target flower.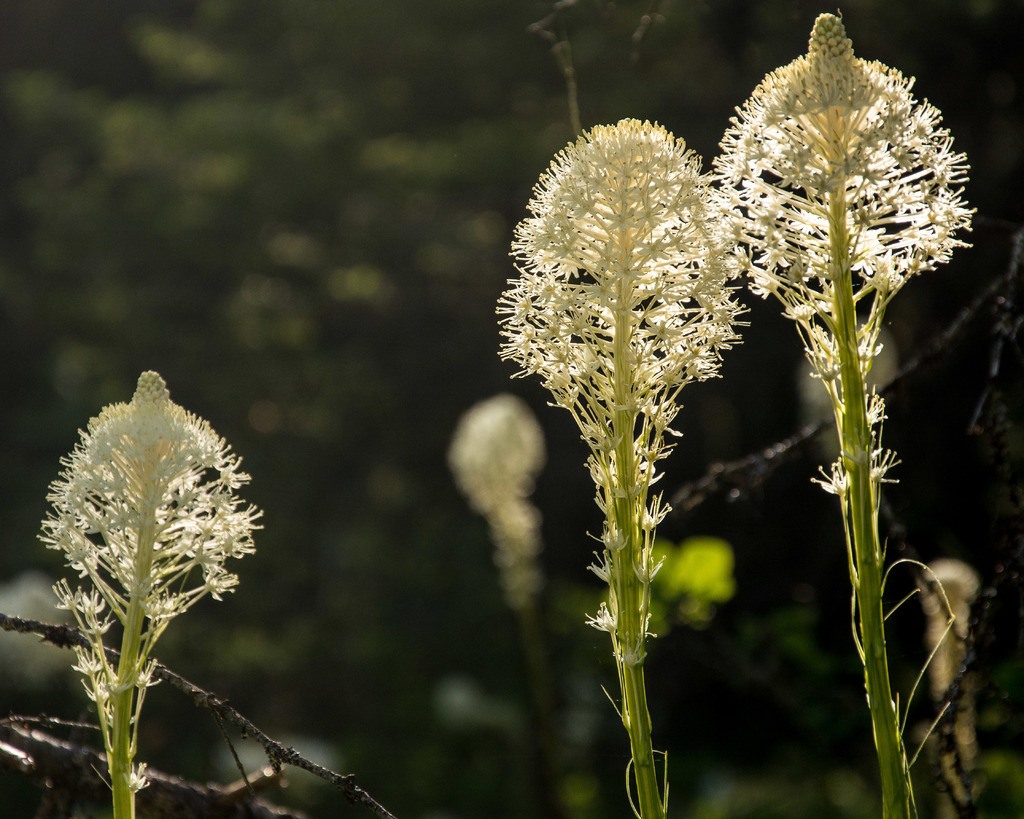
Target region: 454,398,547,606.
